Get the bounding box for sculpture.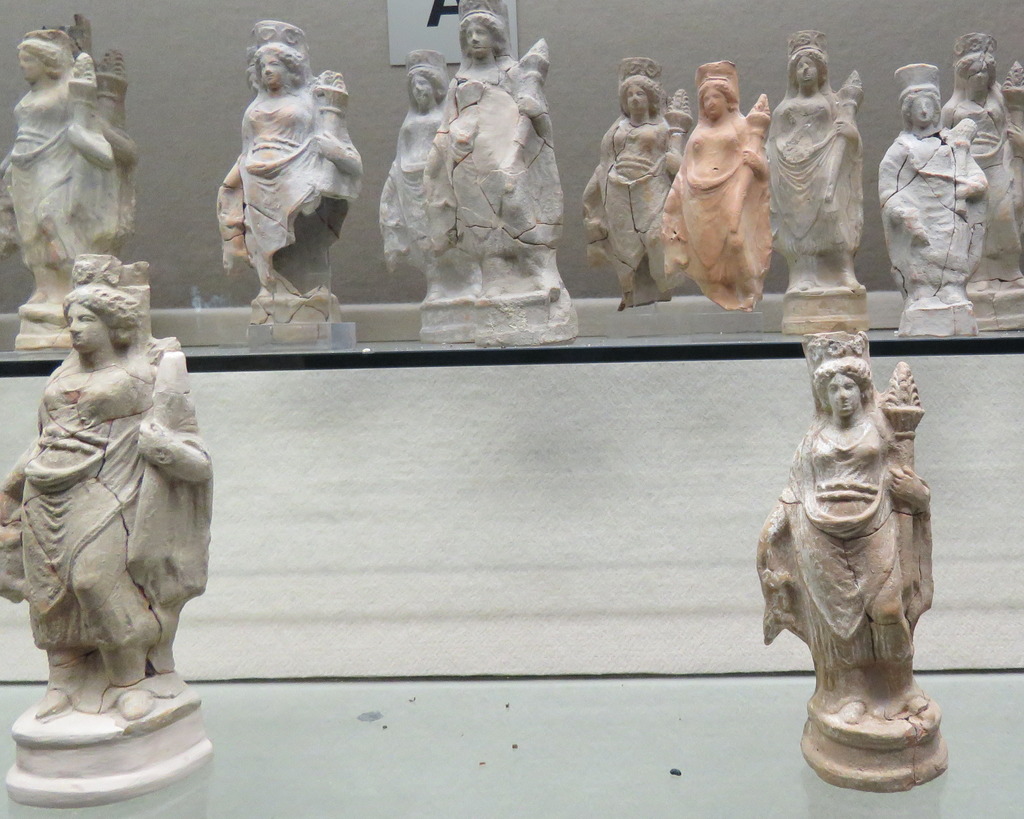
BBox(660, 65, 775, 309).
